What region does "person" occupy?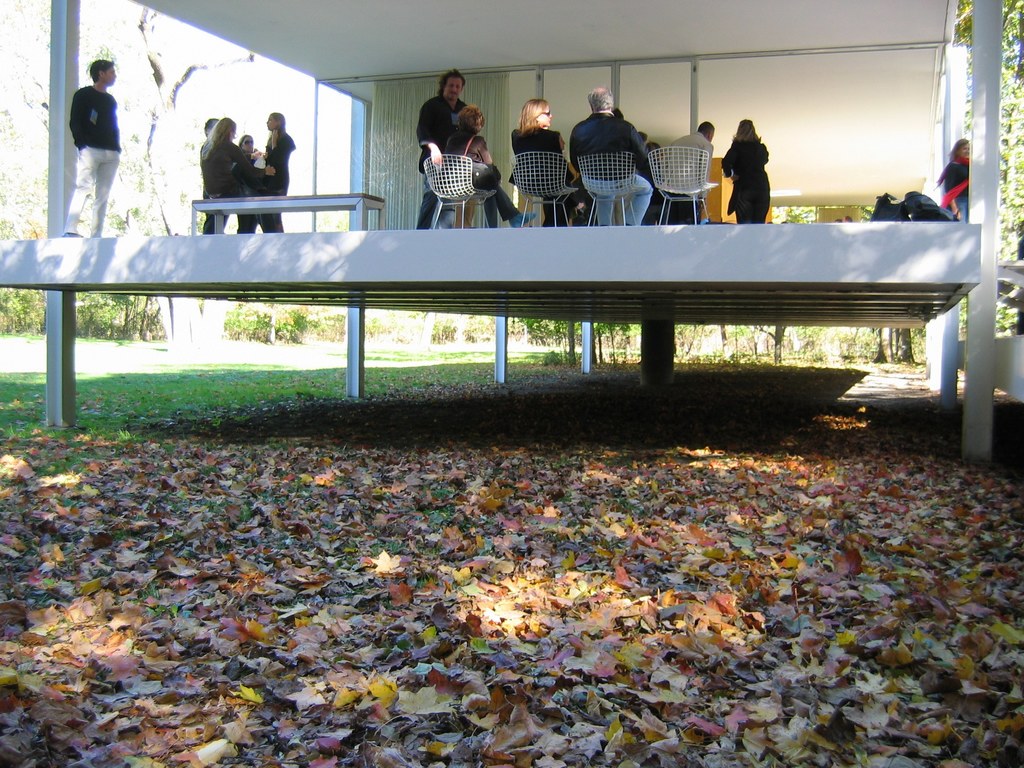
[426, 60, 498, 229].
